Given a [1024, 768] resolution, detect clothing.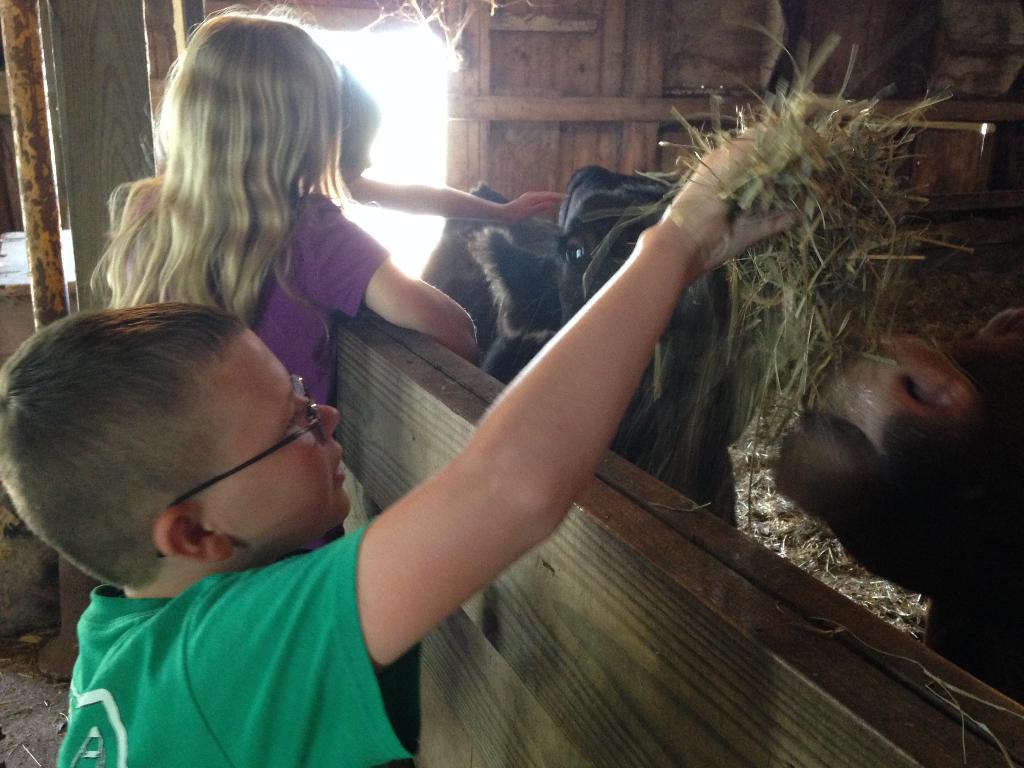
<bbox>89, 175, 390, 413</bbox>.
